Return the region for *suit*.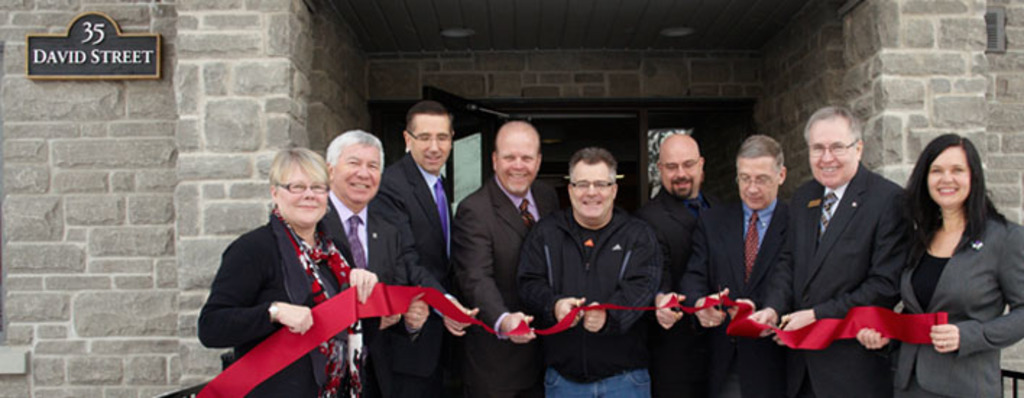
898,211,1023,397.
